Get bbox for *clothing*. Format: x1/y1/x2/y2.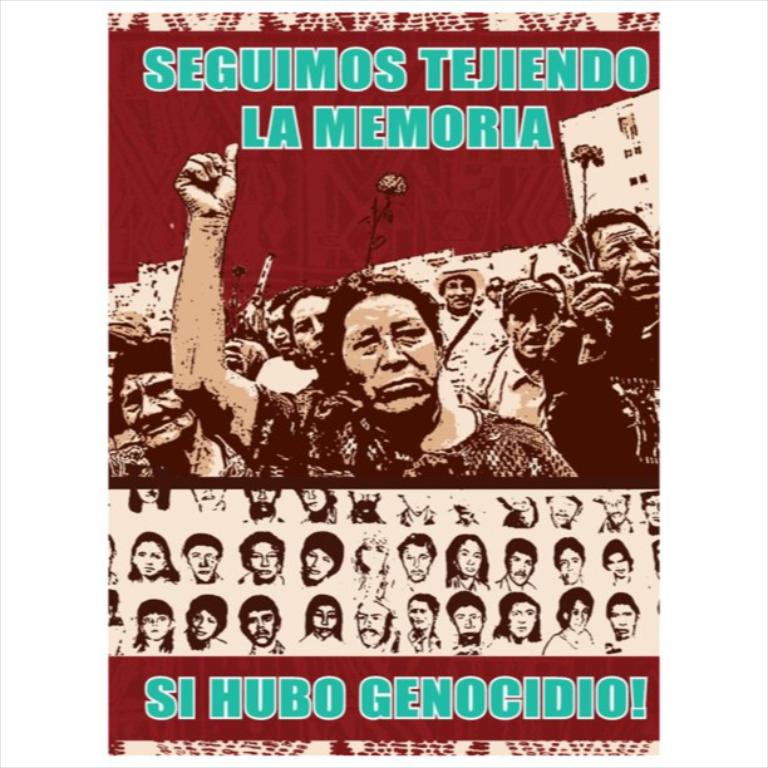
188/576/223/582.
